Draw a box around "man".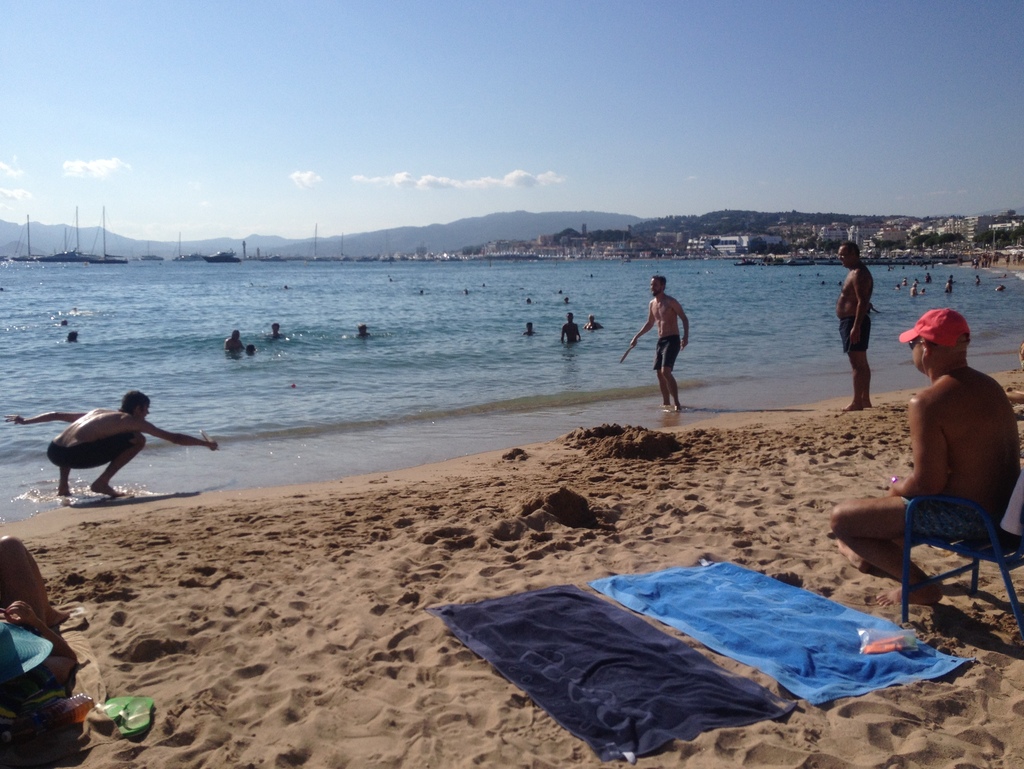
838,239,870,414.
